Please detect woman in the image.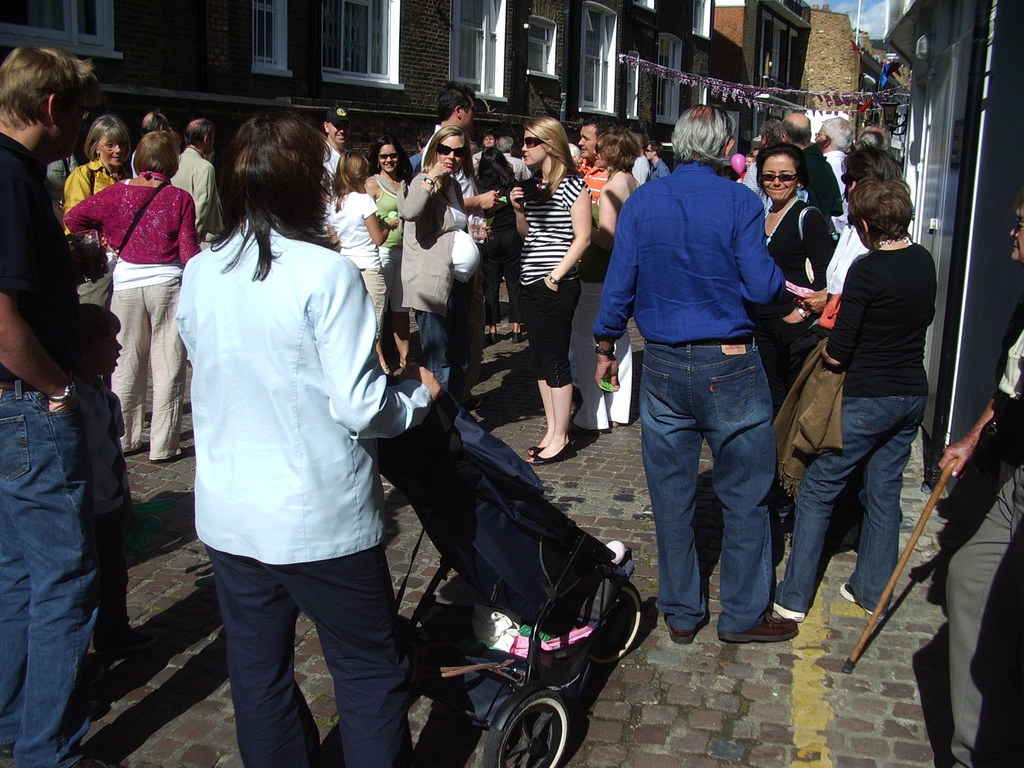
<bbox>769, 176, 936, 621</bbox>.
